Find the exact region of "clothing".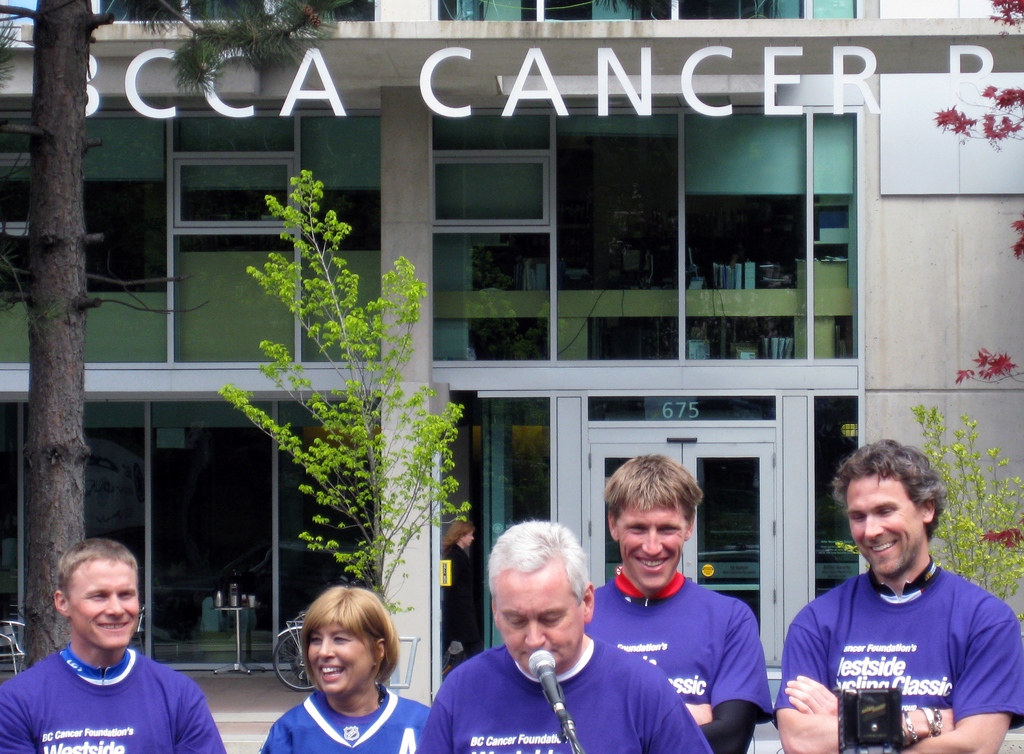
Exact region: Rect(584, 561, 770, 753).
